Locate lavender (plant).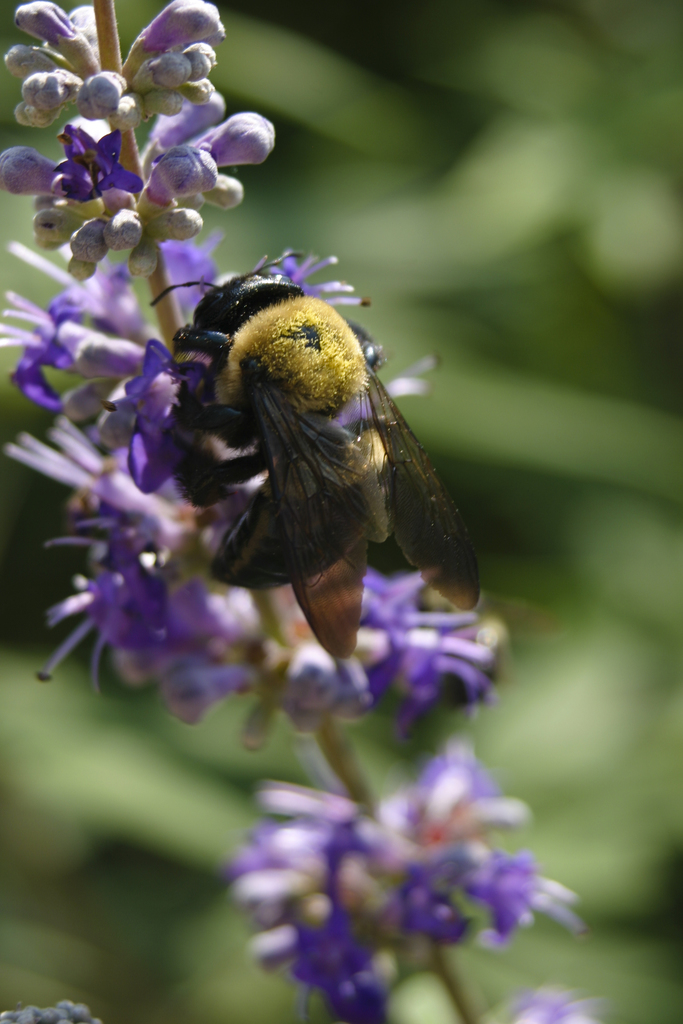
Bounding box: bbox=[42, 120, 602, 974].
